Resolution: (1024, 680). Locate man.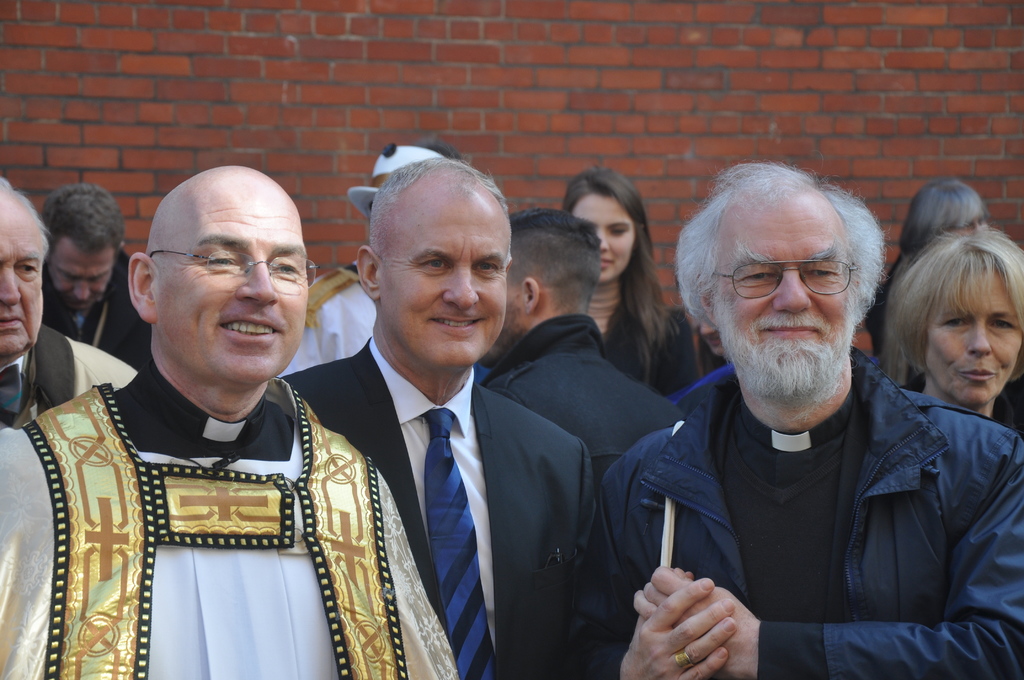
l=474, t=210, r=689, b=494.
